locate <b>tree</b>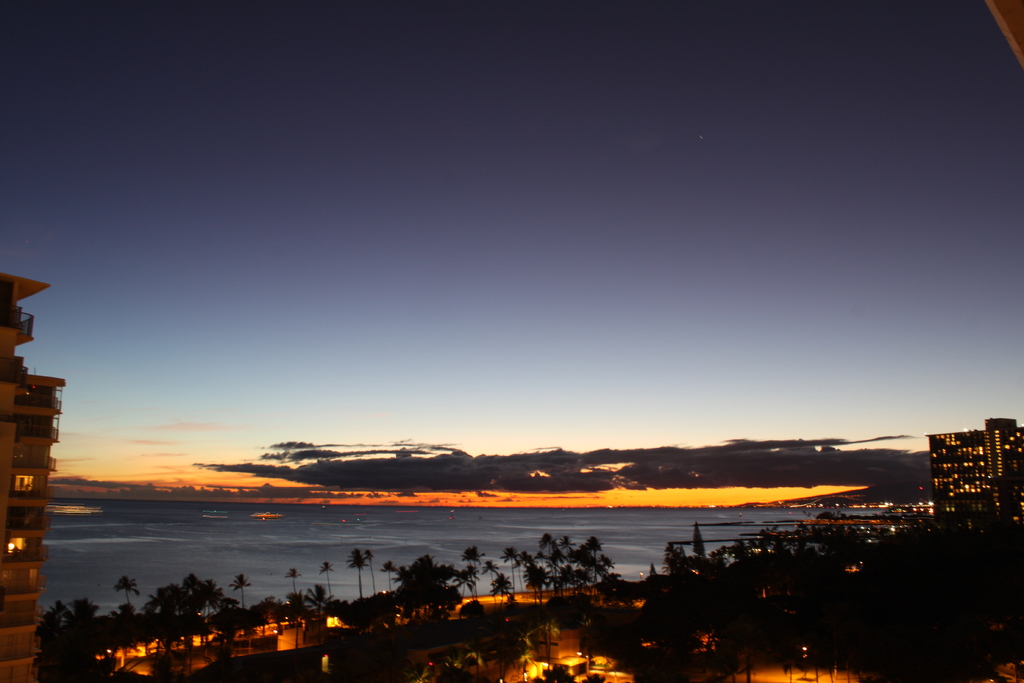
(x1=109, y1=577, x2=138, y2=617)
